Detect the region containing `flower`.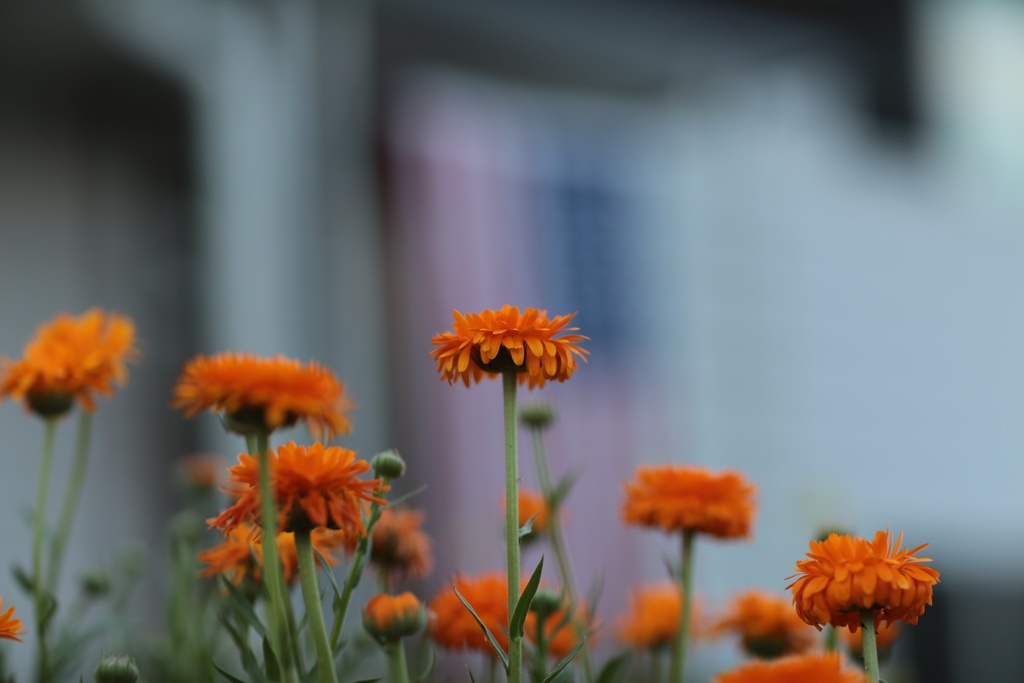
618/578/703/646.
